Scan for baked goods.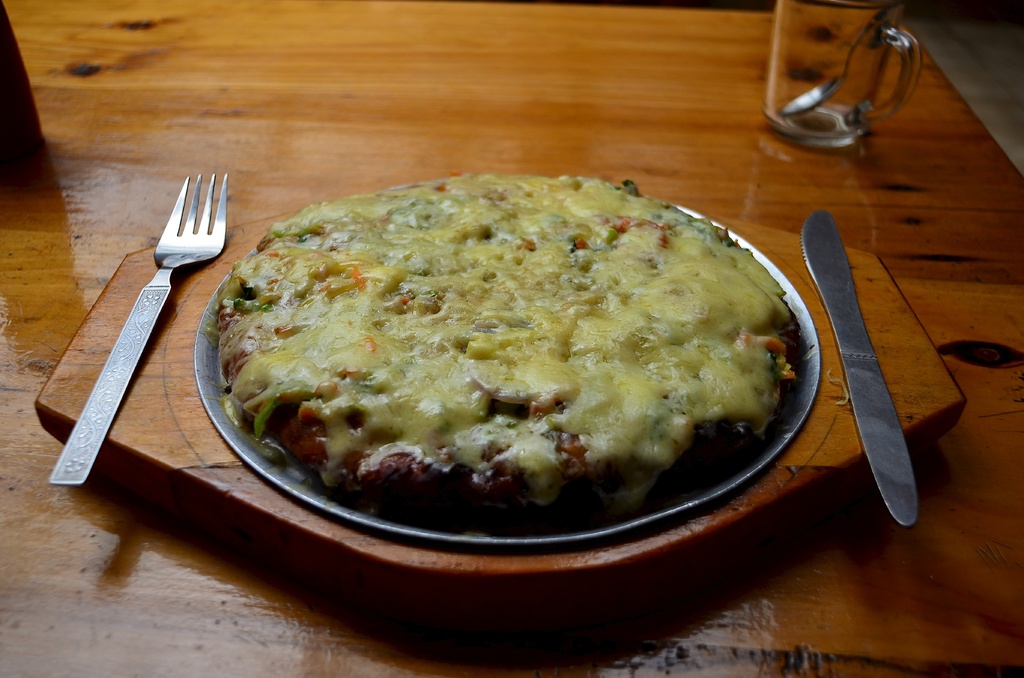
Scan result: bbox=(207, 166, 805, 524).
